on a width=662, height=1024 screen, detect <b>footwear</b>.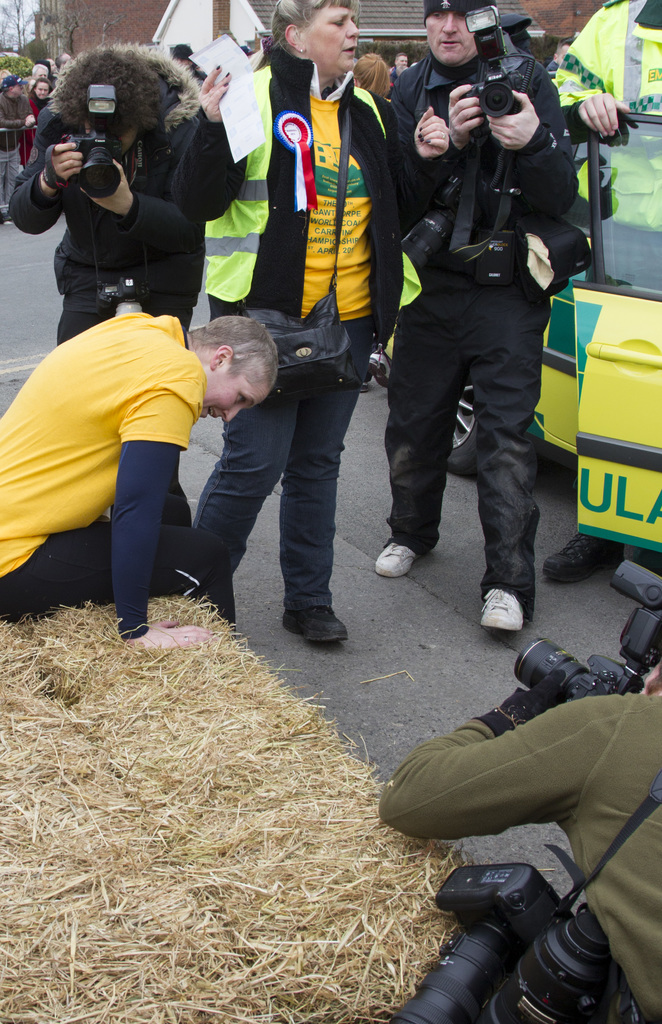
crop(369, 544, 418, 577).
